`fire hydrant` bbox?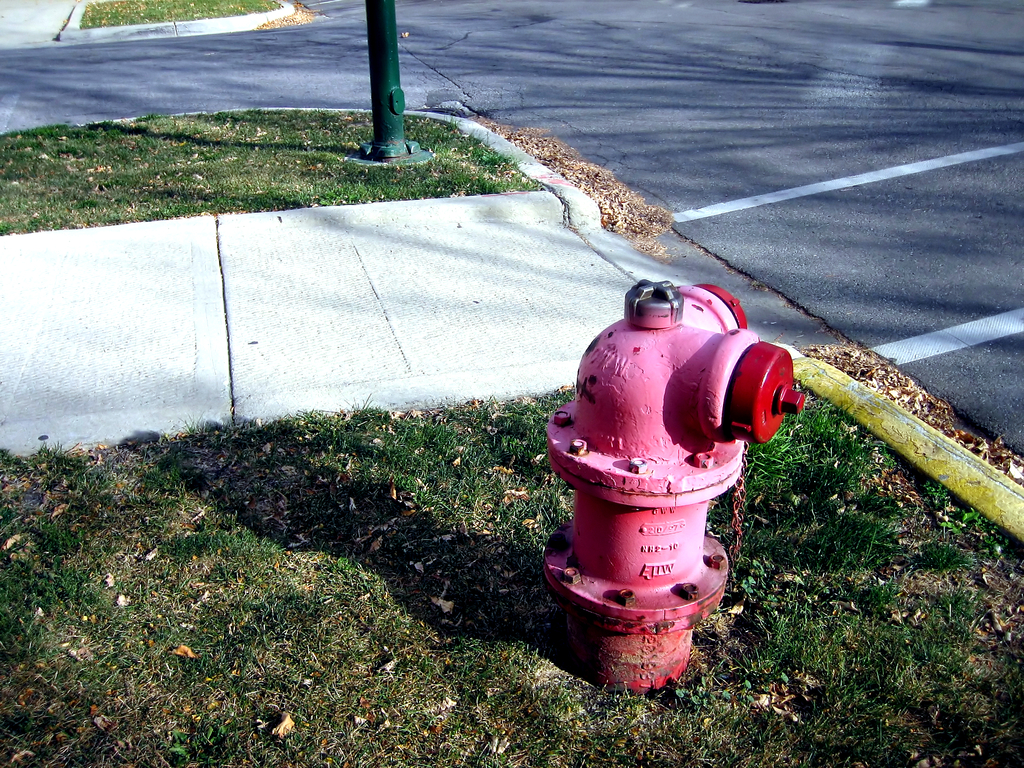
Rect(542, 278, 806, 695)
